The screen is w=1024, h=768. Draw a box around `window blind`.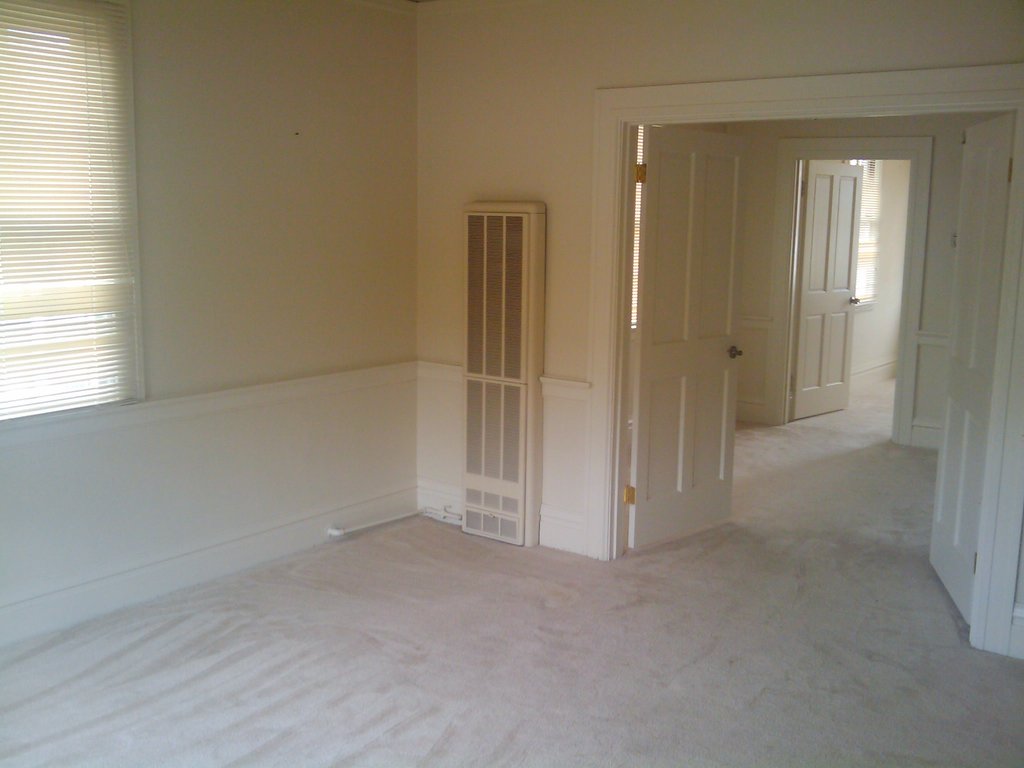
(0, 0, 147, 426).
